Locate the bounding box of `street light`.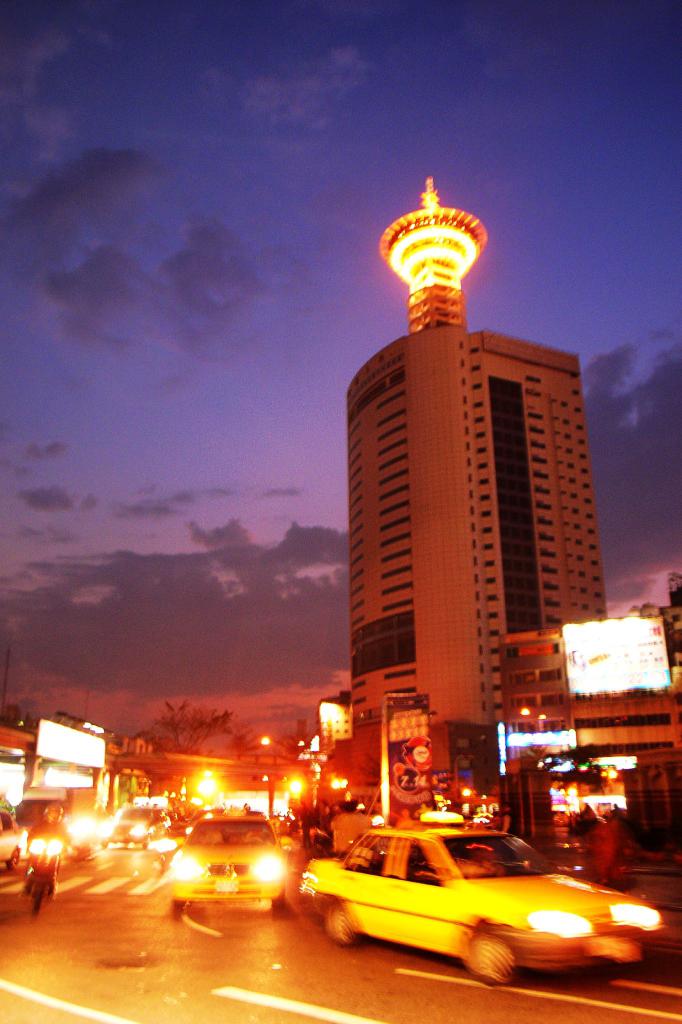
Bounding box: [257,732,276,769].
